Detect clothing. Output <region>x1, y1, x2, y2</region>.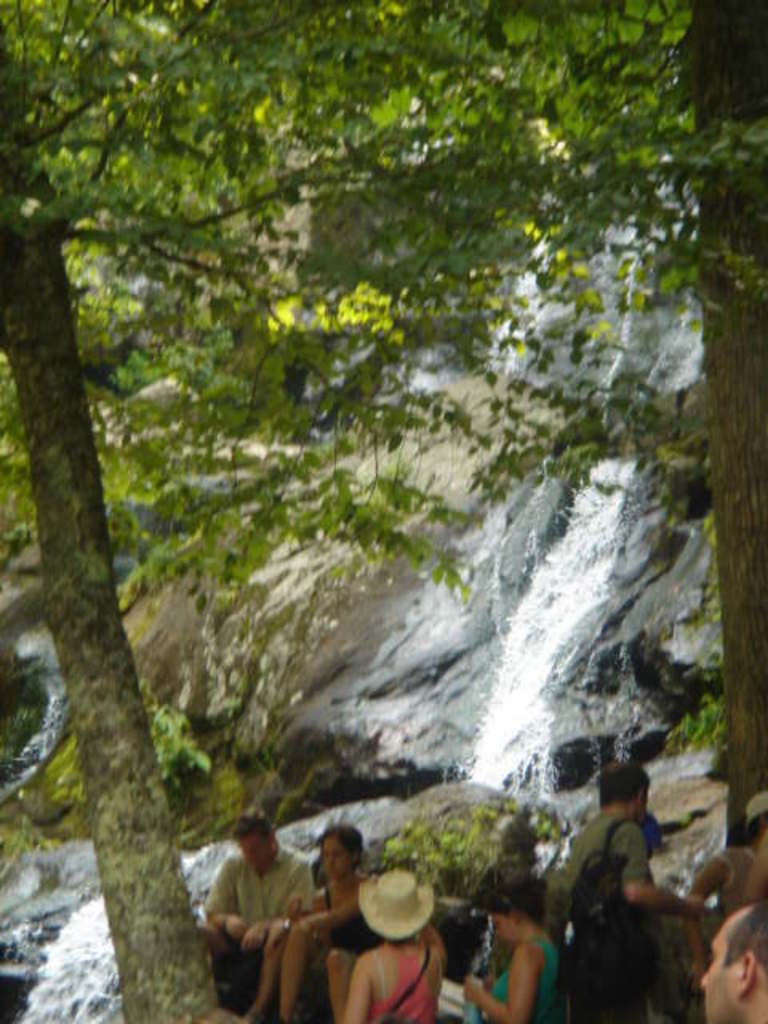
<region>542, 814, 654, 939</region>.
